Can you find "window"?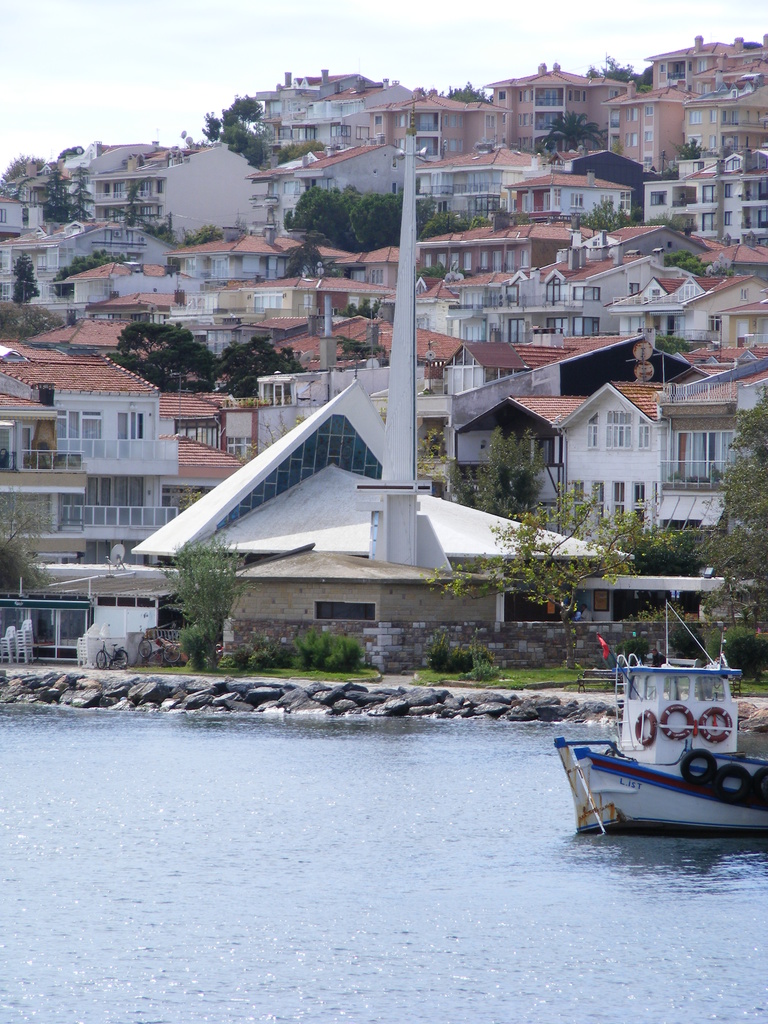
Yes, bounding box: locate(450, 252, 458, 273).
